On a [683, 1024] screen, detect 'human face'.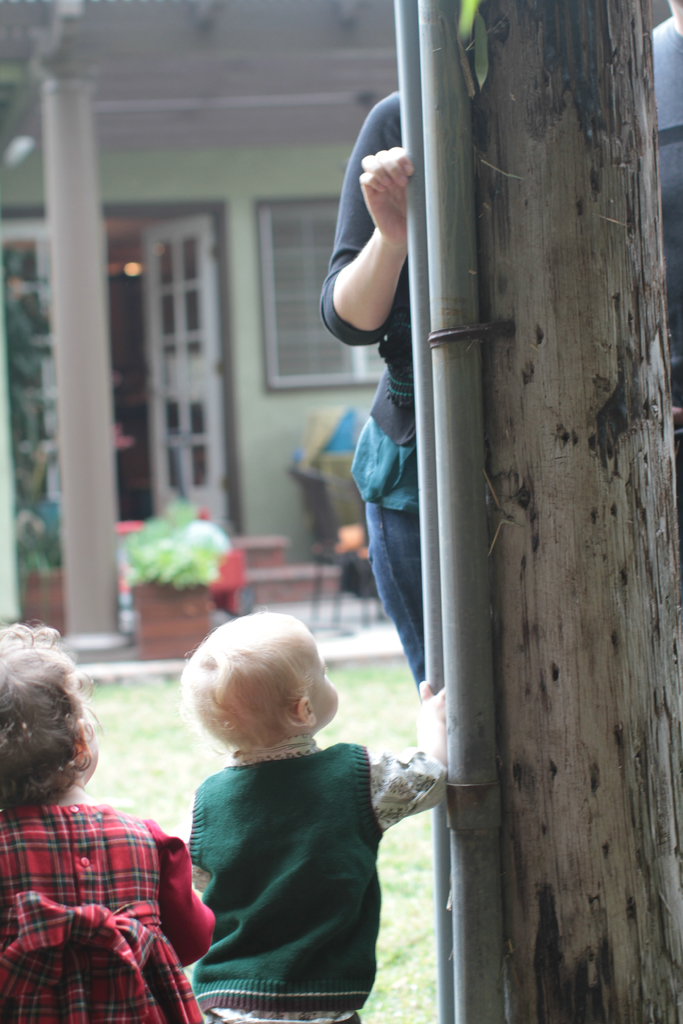
Rect(309, 637, 343, 726).
